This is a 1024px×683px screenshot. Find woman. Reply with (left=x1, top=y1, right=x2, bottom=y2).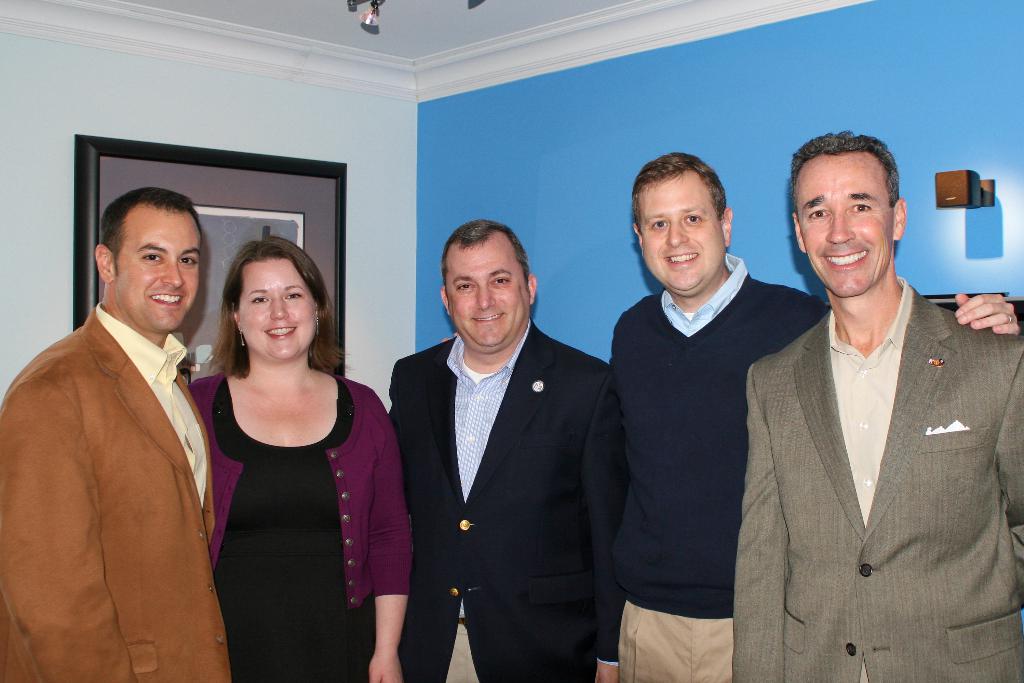
(left=180, top=233, right=392, bottom=682).
